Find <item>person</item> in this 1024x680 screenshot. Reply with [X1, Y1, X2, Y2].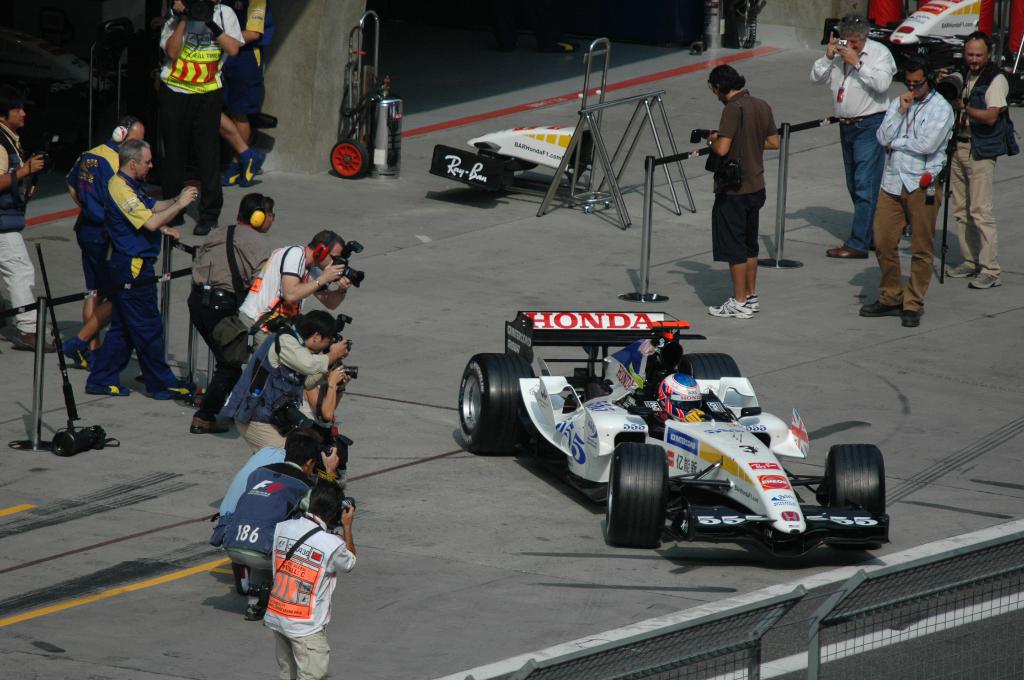
[89, 136, 199, 397].
